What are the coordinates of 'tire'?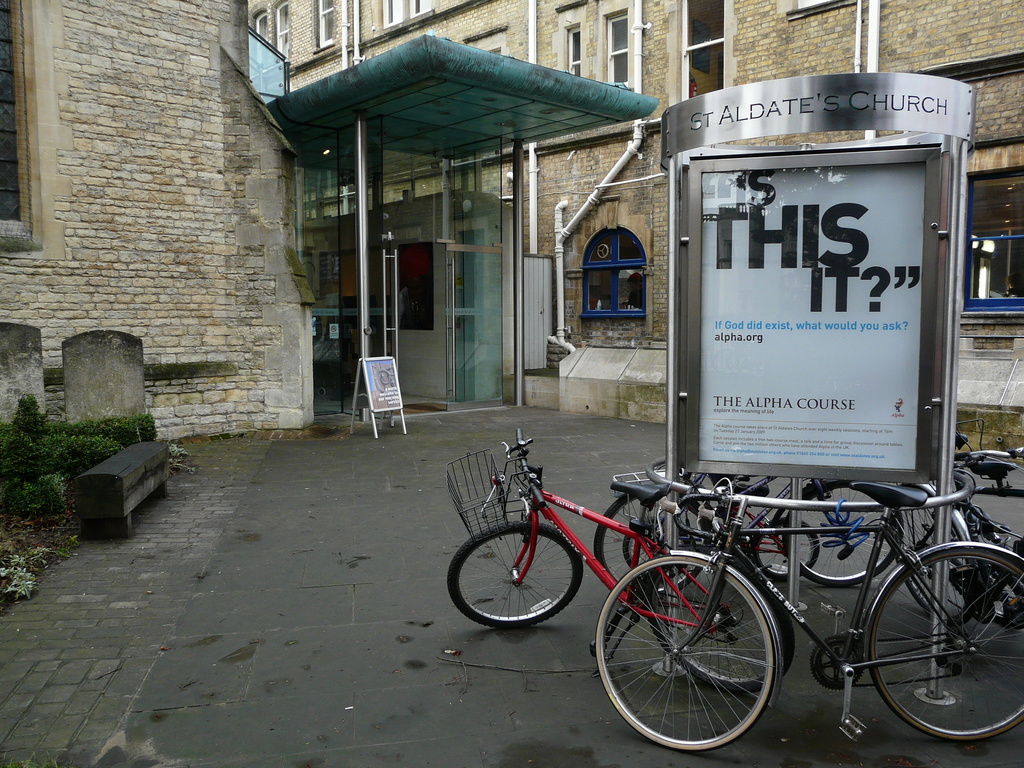
[x1=595, y1=557, x2=772, y2=752].
